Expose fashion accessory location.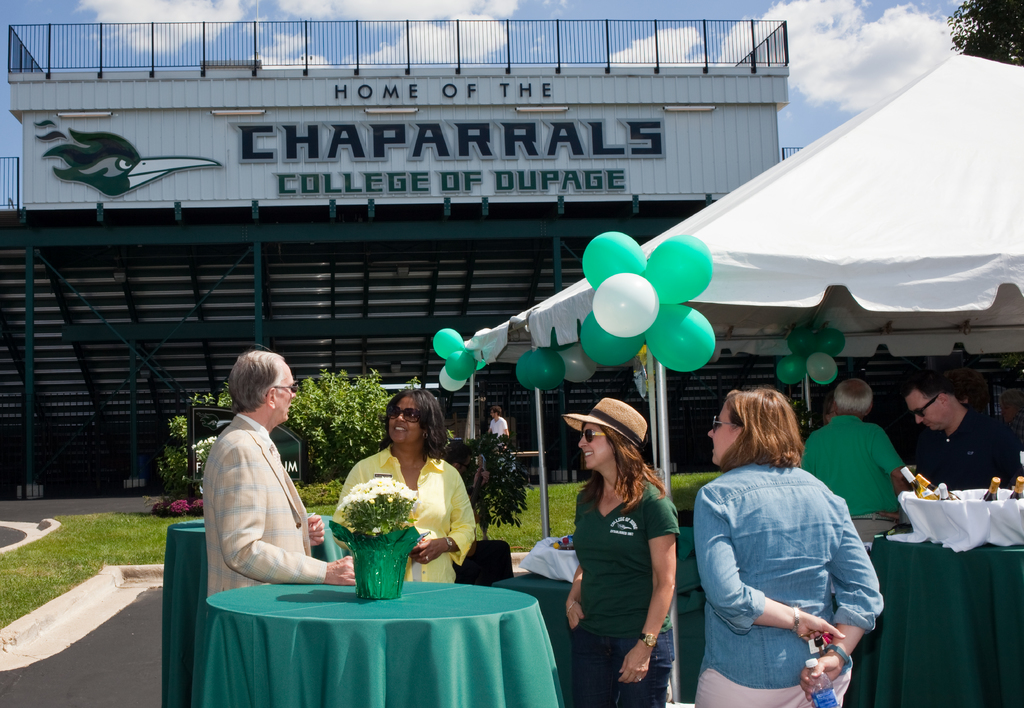
Exposed at rect(577, 427, 602, 438).
